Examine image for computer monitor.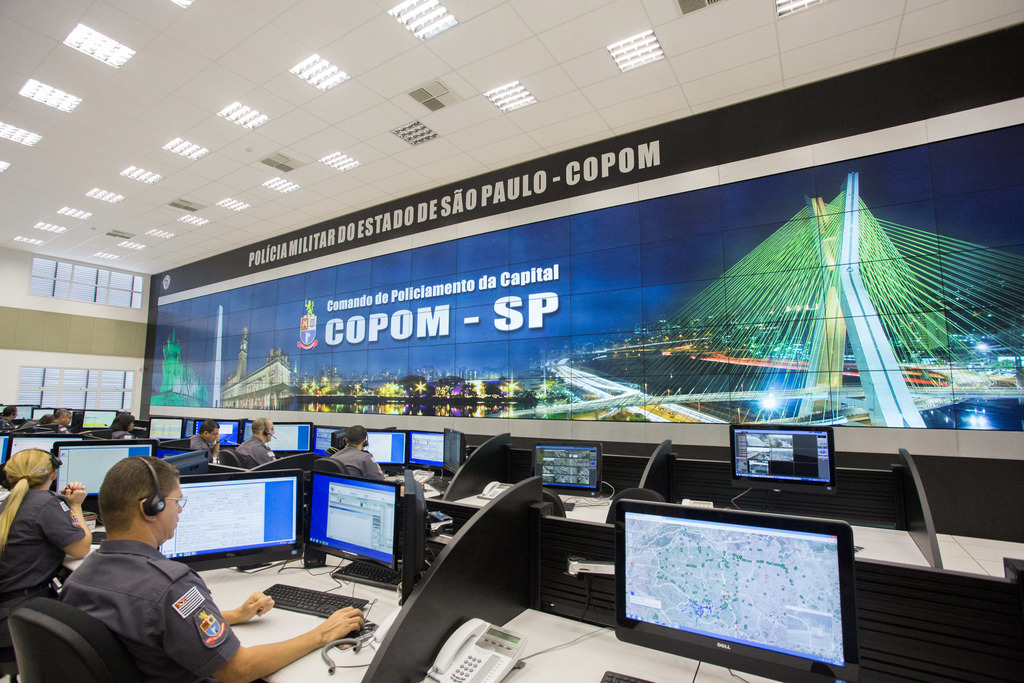
Examination result: box=[6, 433, 84, 466].
